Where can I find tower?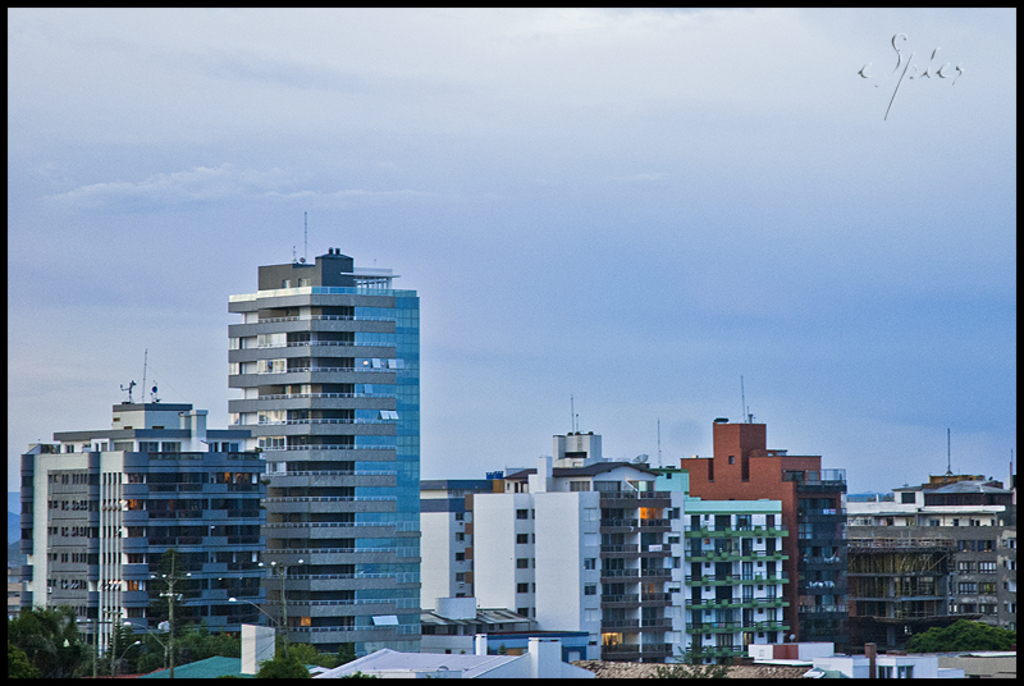
You can find it at box=[682, 421, 850, 644].
